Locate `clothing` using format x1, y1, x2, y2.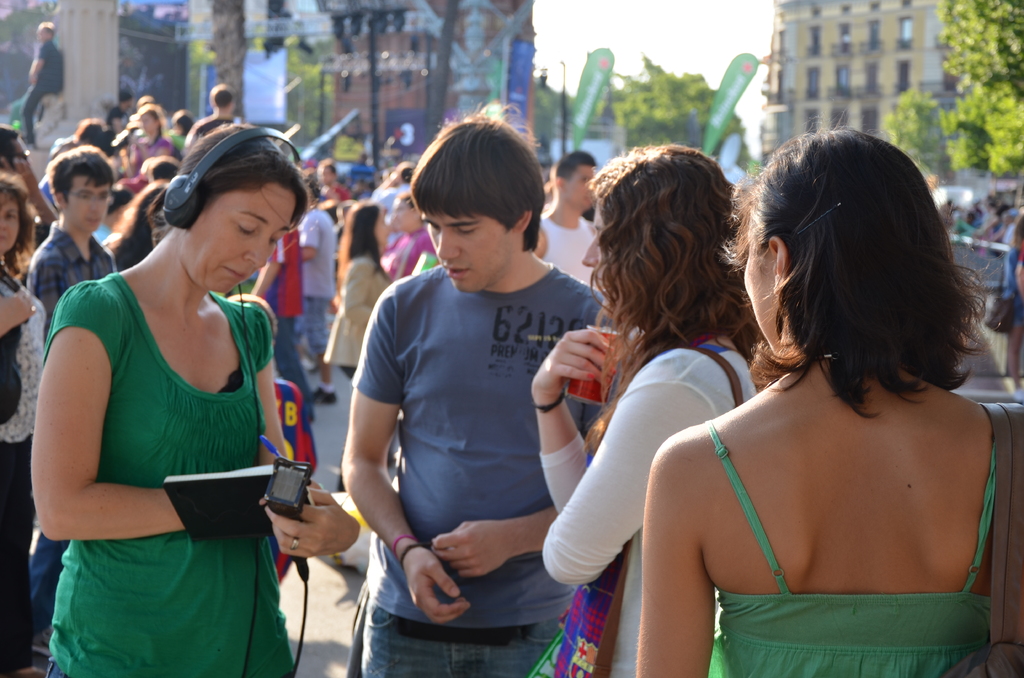
535, 330, 753, 677.
